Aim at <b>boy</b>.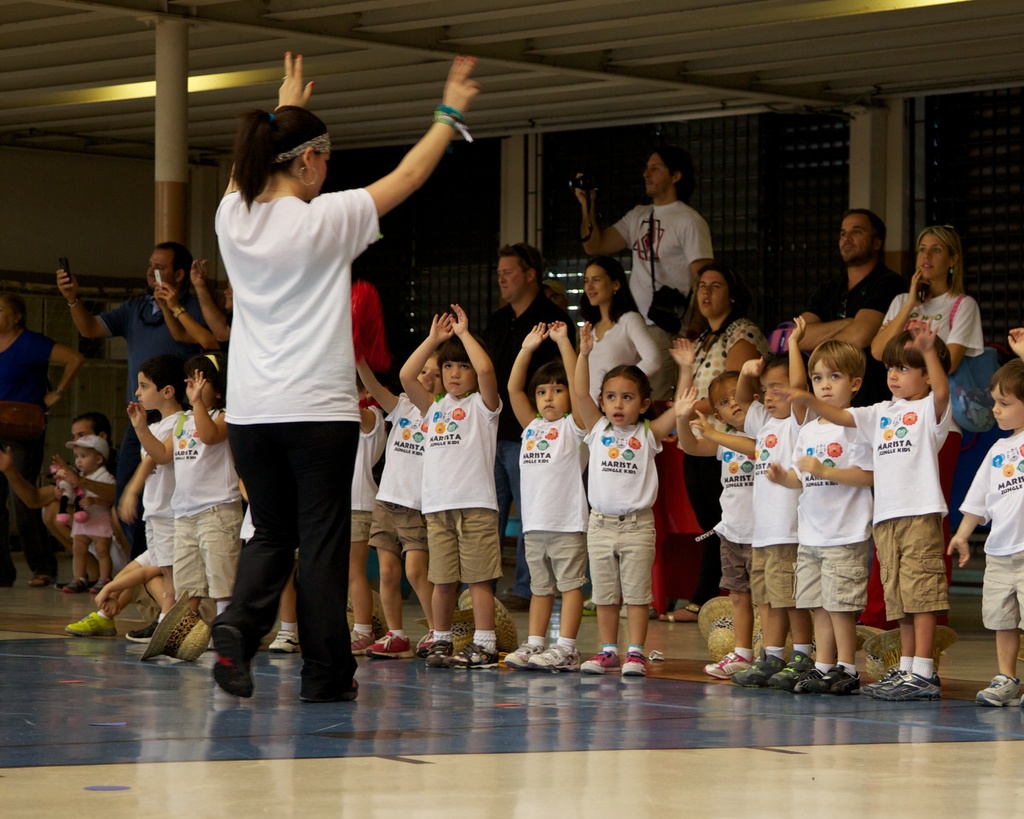
Aimed at crop(119, 355, 179, 642).
